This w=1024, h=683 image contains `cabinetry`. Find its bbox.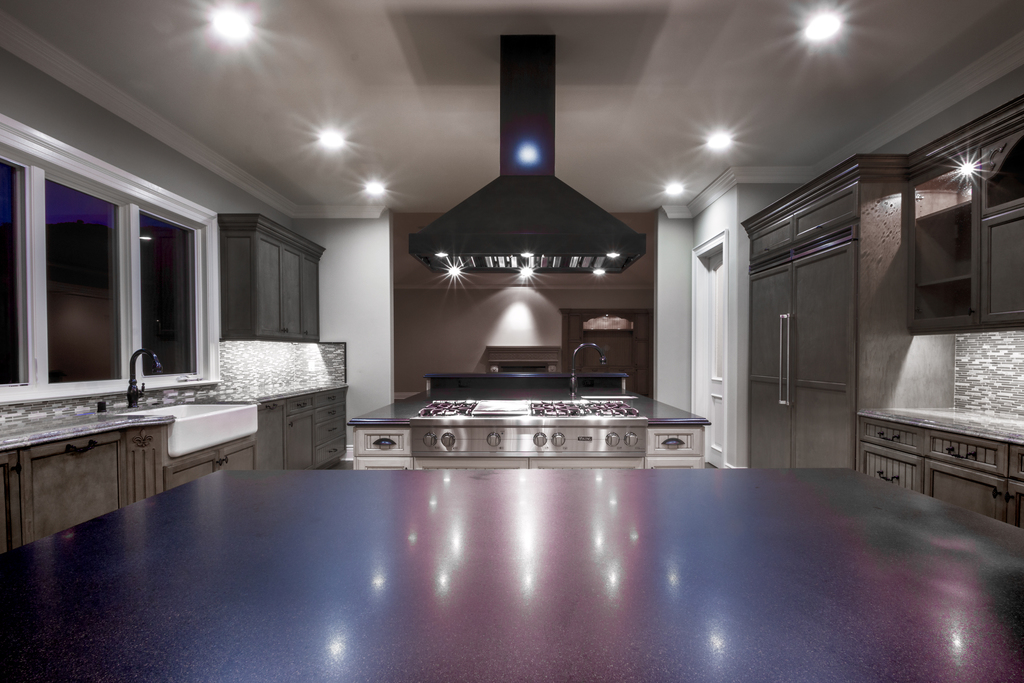
BBox(748, 243, 853, 470).
